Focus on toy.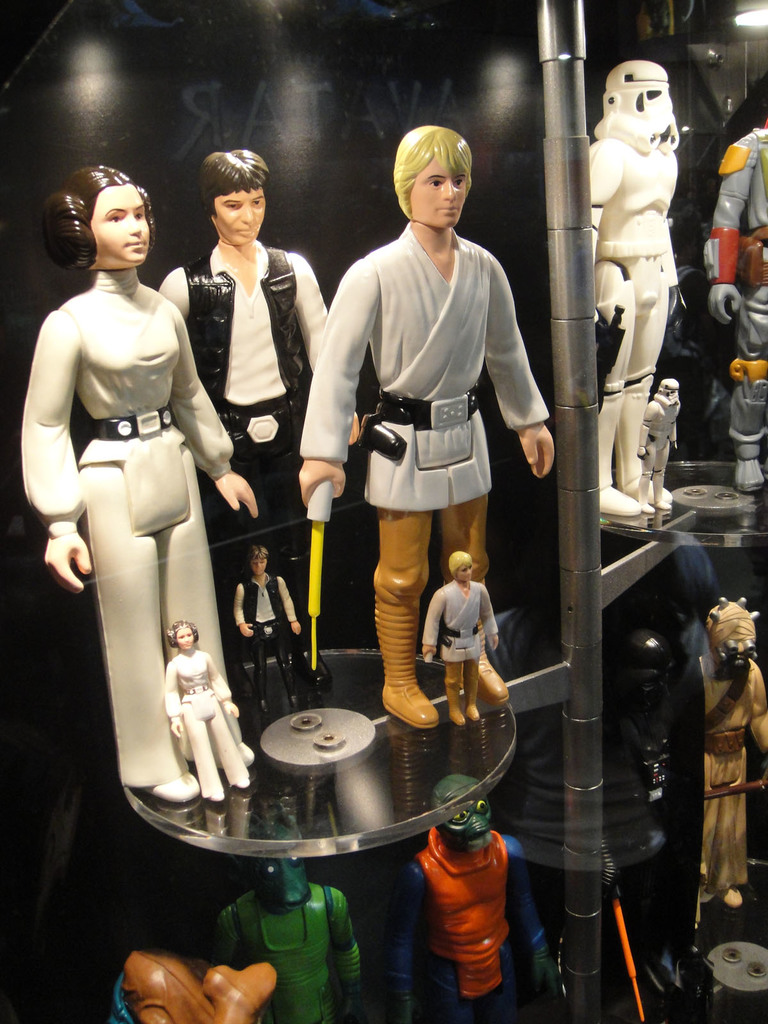
Focused at box(108, 954, 276, 1023).
